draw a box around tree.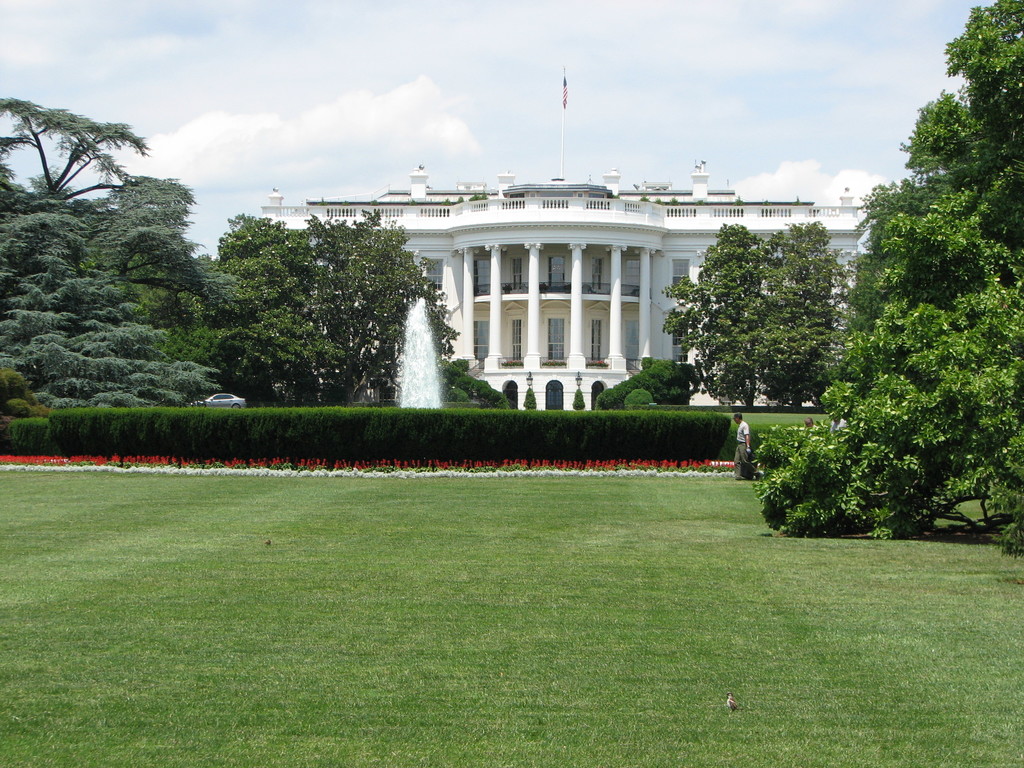
l=199, t=210, r=456, b=407.
